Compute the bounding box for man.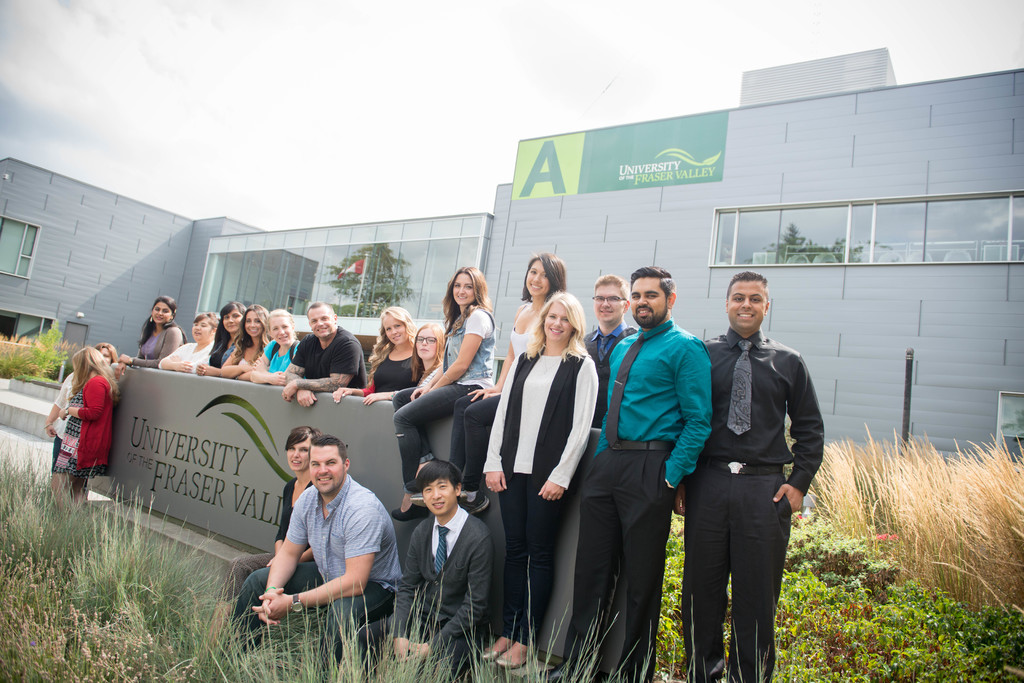
672,234,822,682.
